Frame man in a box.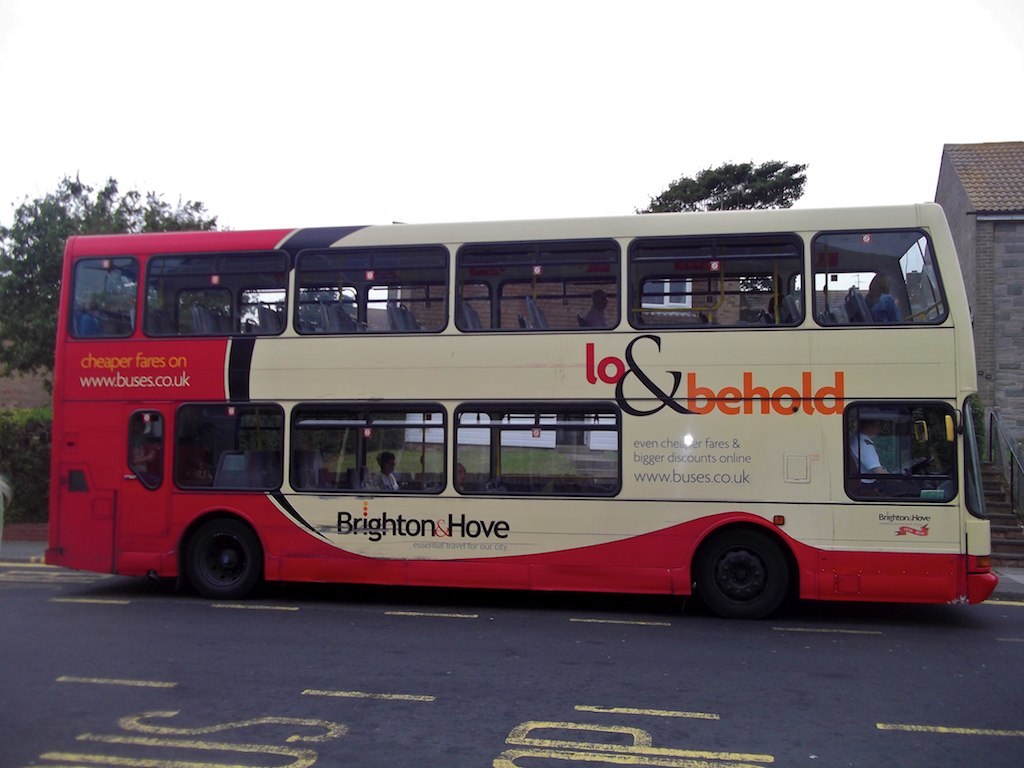
locate(849, 411, 908, 492).
